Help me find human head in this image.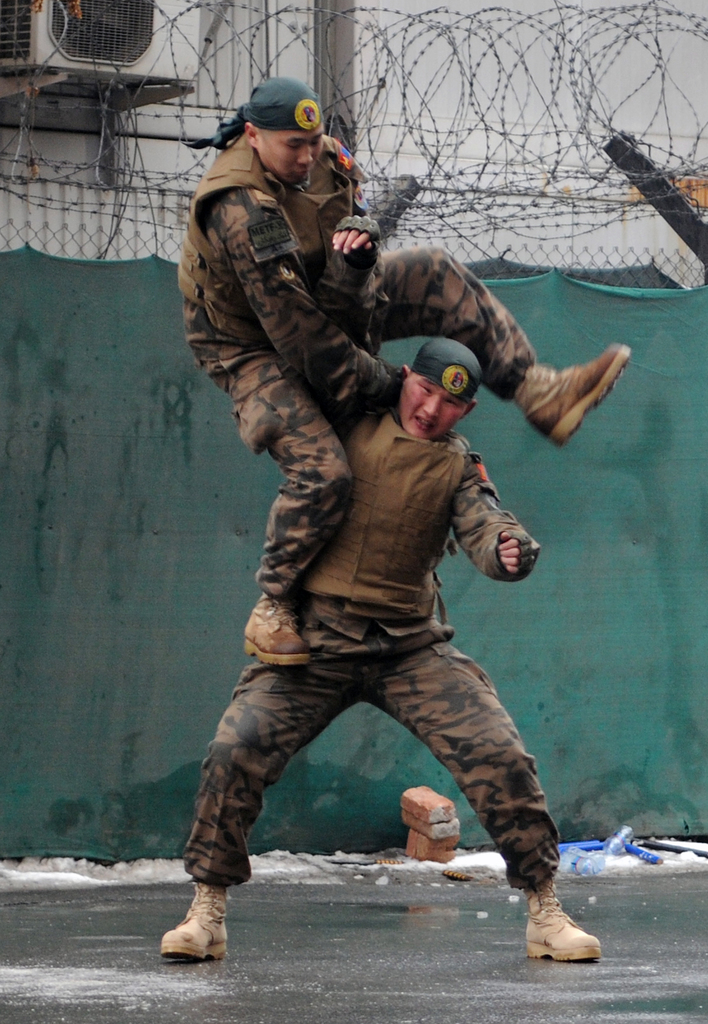
Found it: l=243, t=77, r=325, b=184.
